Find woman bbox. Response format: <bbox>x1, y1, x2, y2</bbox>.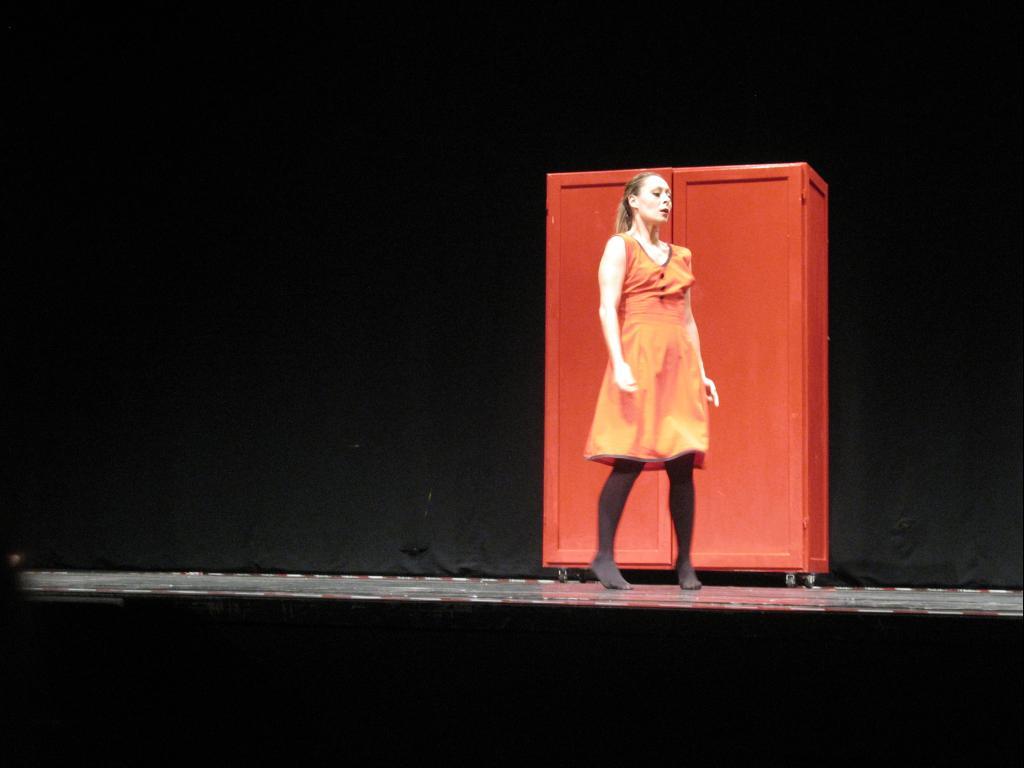
<bbox>579, 172, 733, 559</bbox>.
